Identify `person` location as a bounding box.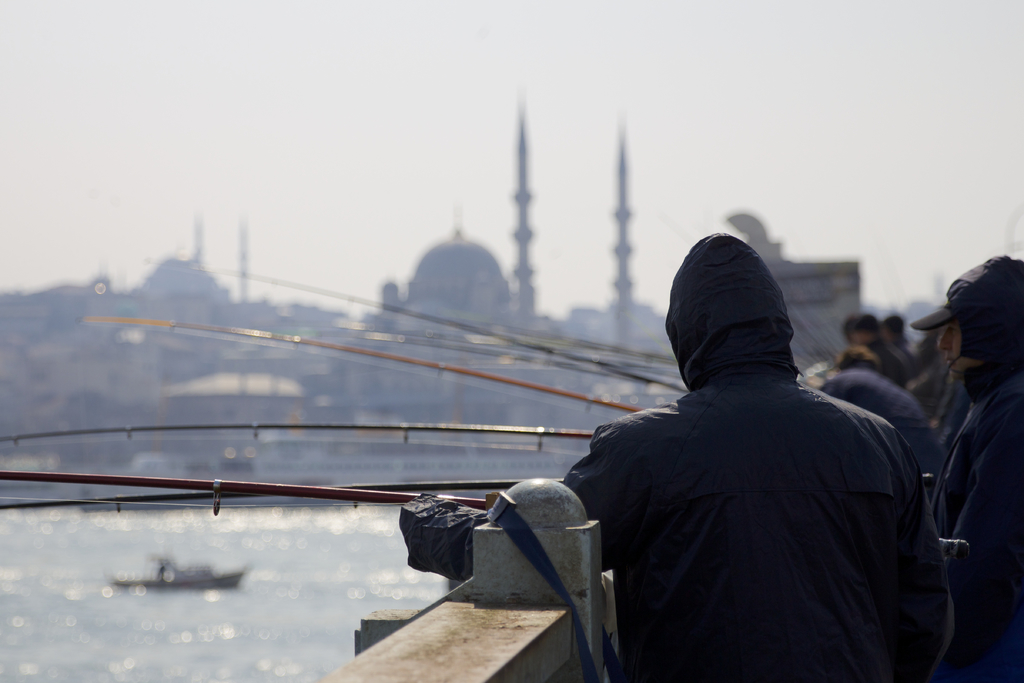
845 311 909 387.
